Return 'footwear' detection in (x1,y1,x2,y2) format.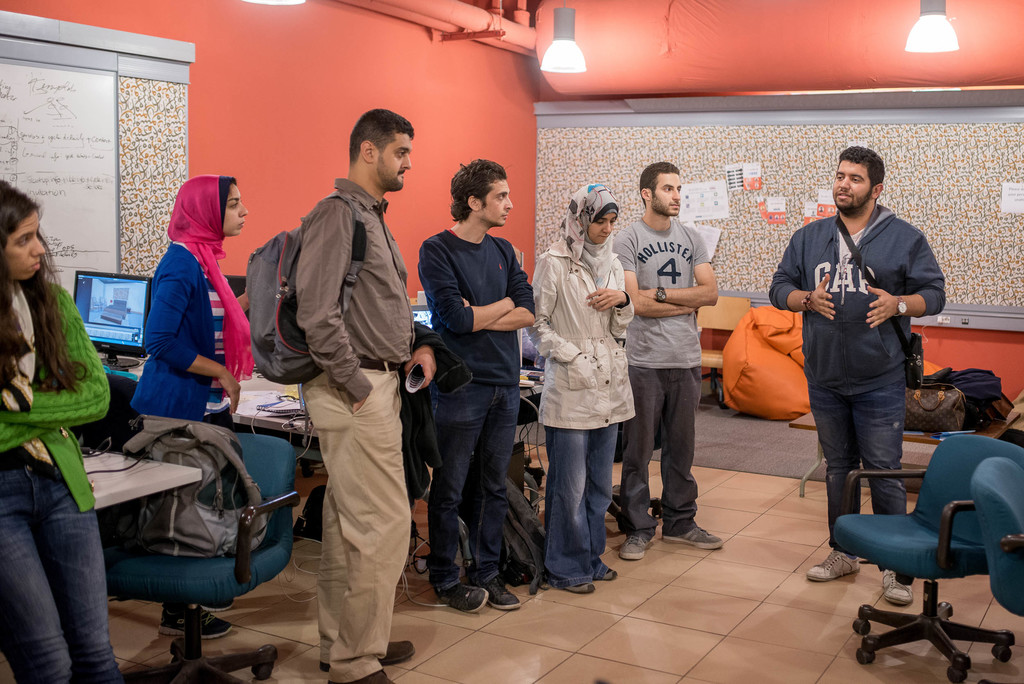
(879,562,916,604).
